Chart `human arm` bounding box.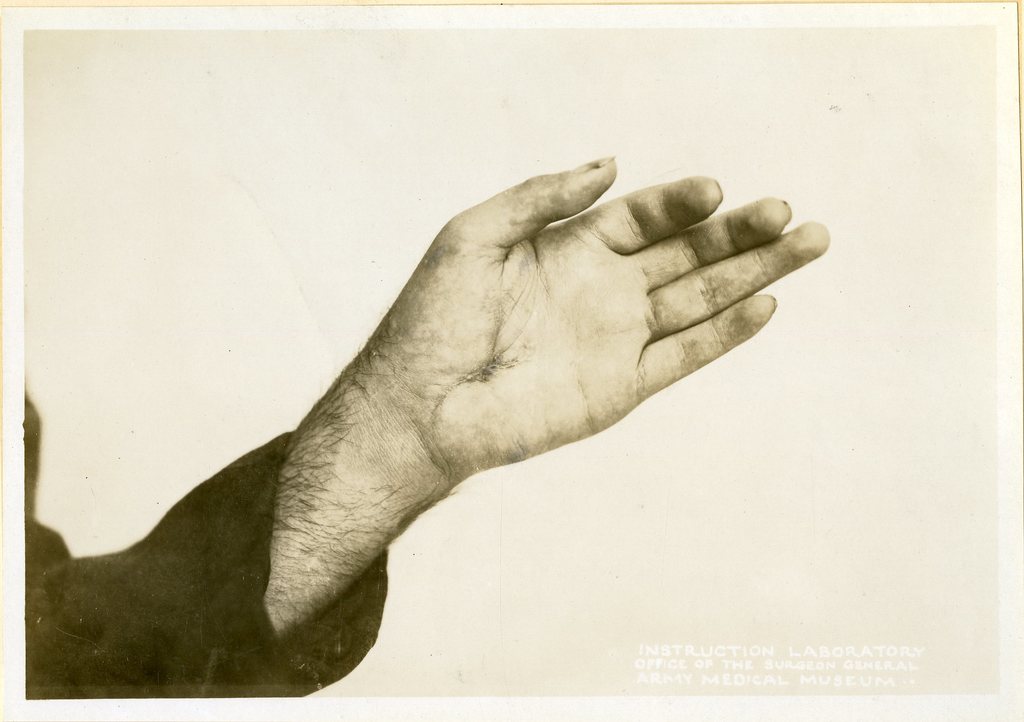
Charted: BBox(26, 150, 836, 701).
